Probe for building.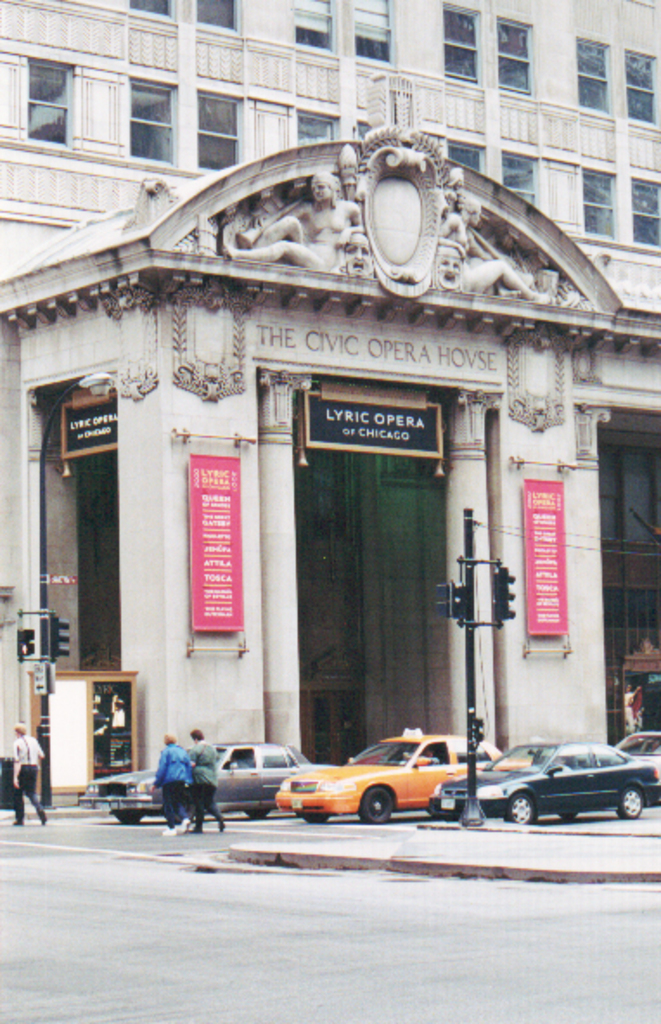
Probe result: (0, 0, 659, 825).
